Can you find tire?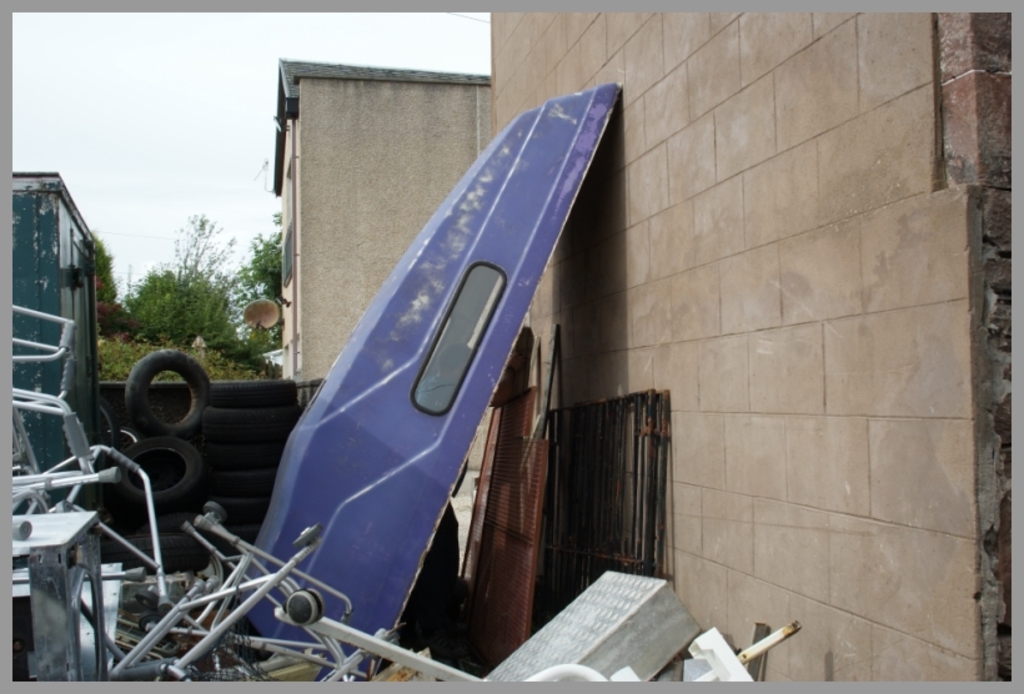
Yes, bounding box: crop(209, 379, 300, 406).
